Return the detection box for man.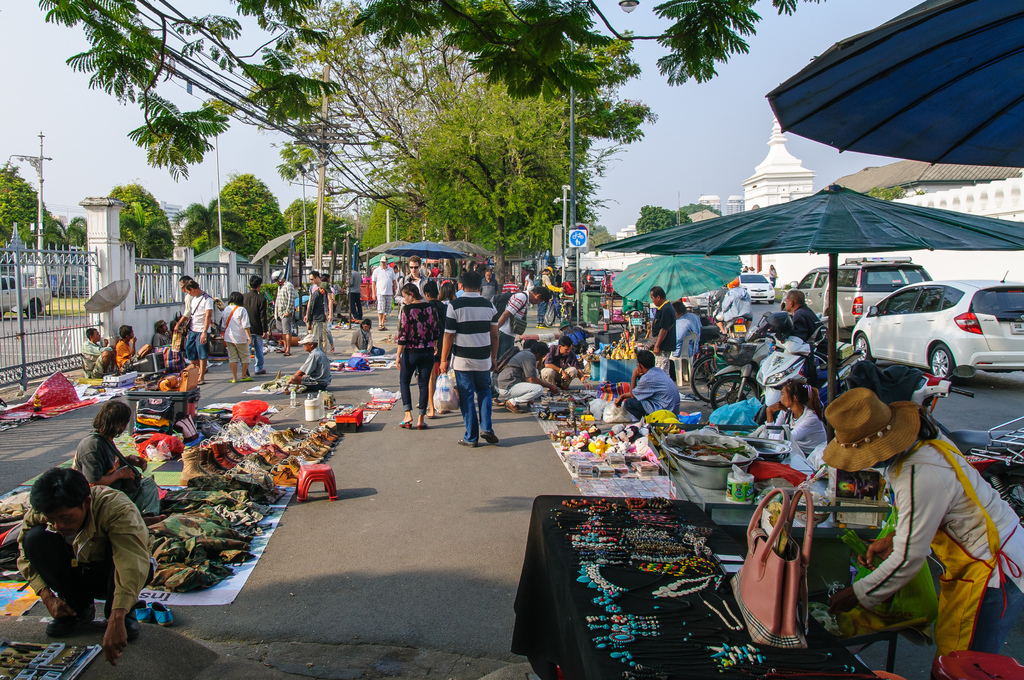
bbox=(346, 269, 362, 319).
